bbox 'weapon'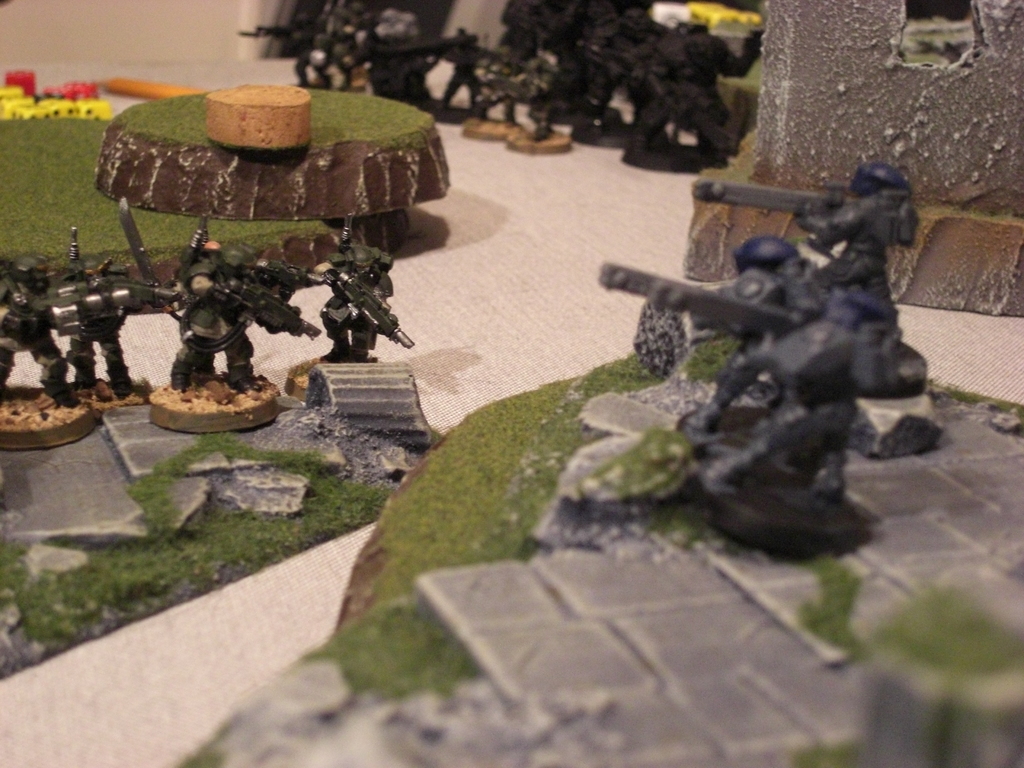
x1=211 y1=275 x2=330 y2=335
